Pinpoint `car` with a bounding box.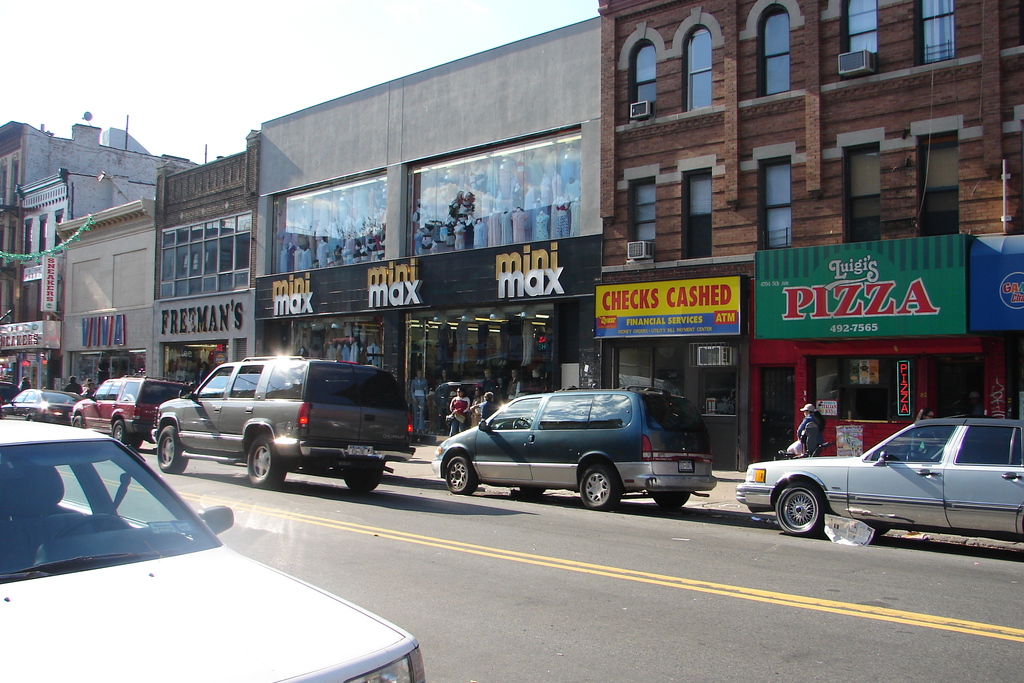
(0,388,72,434).
